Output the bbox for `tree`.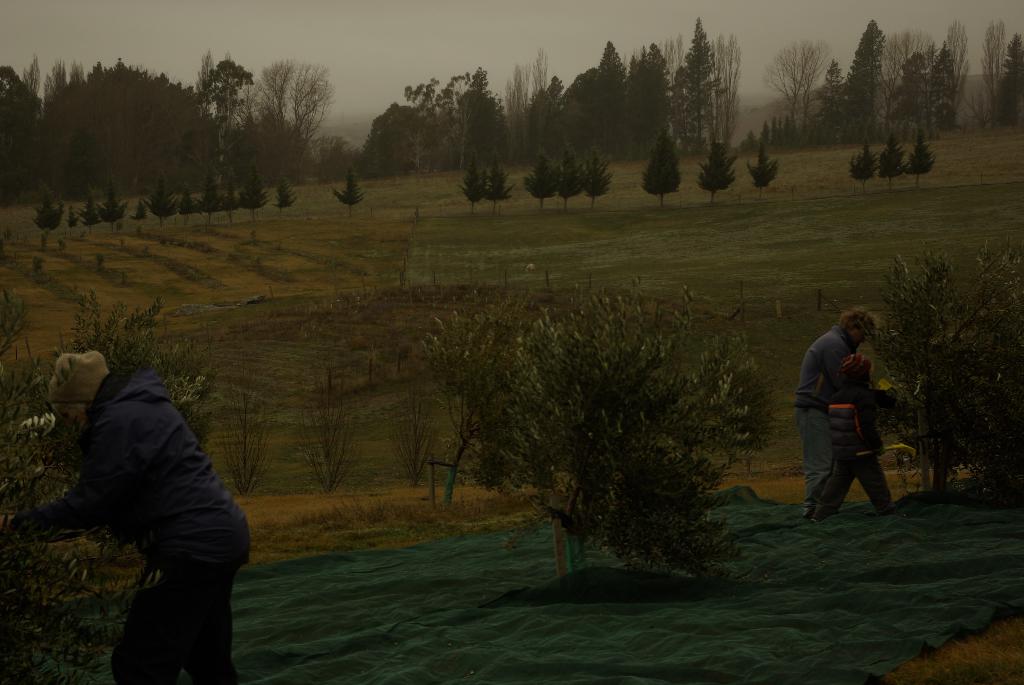
locate(641, 130, 680, 209).
